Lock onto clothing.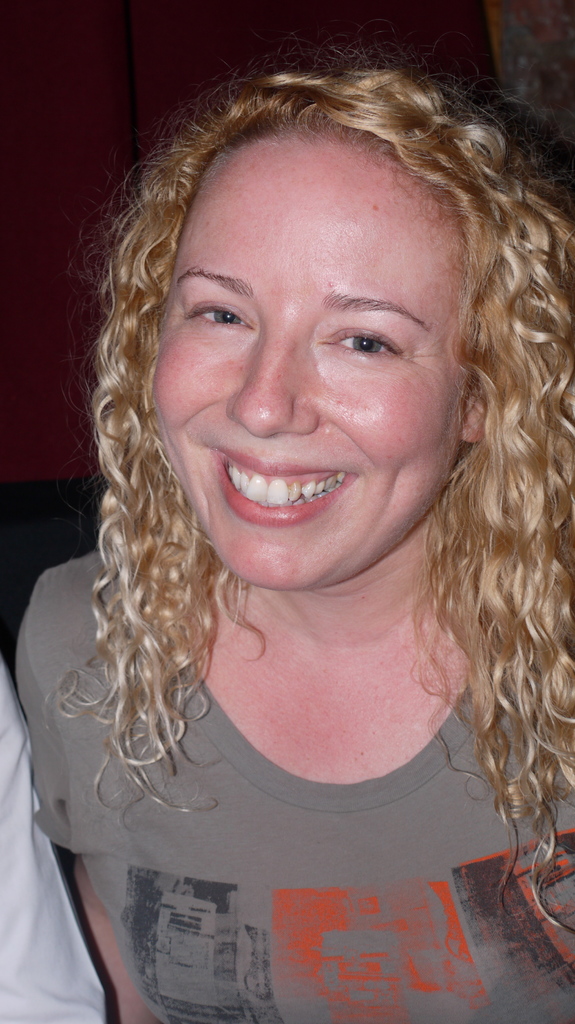
Locked: bbox(49, 648, 549, 999).
